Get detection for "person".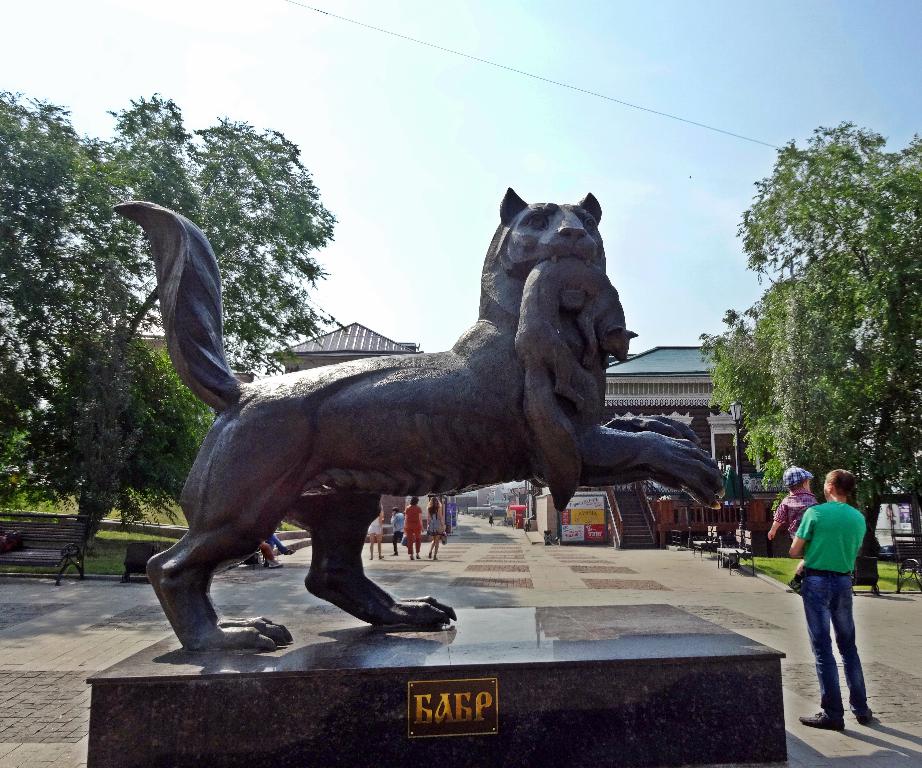
Detection: <box>426,495,446,563</box>.
